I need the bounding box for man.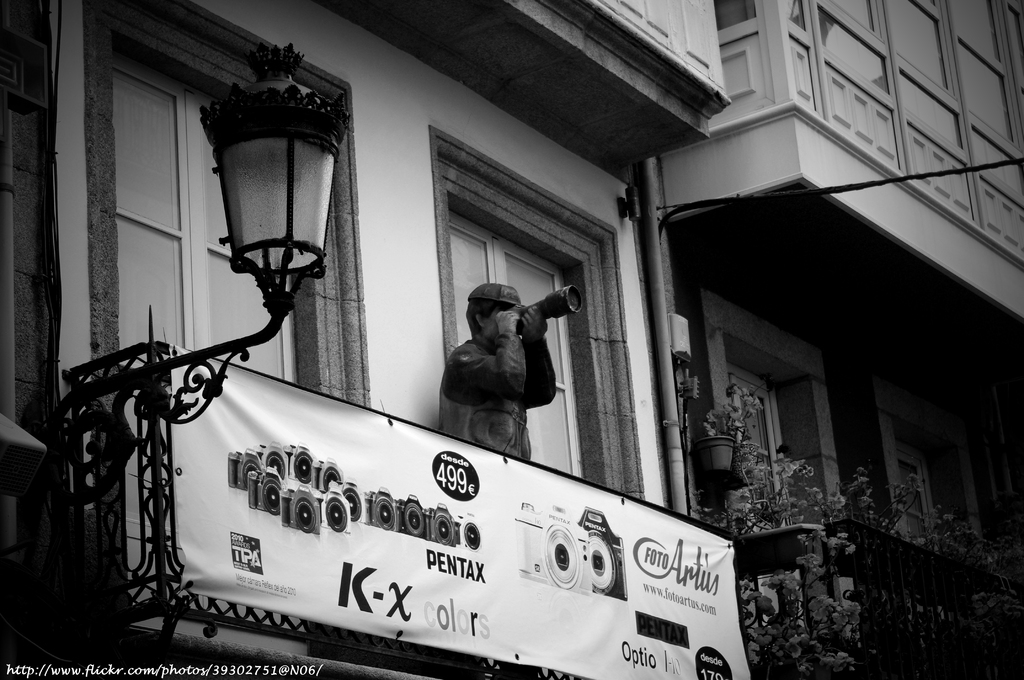
Here it is: l=439, t=280, r=559, b=464.
